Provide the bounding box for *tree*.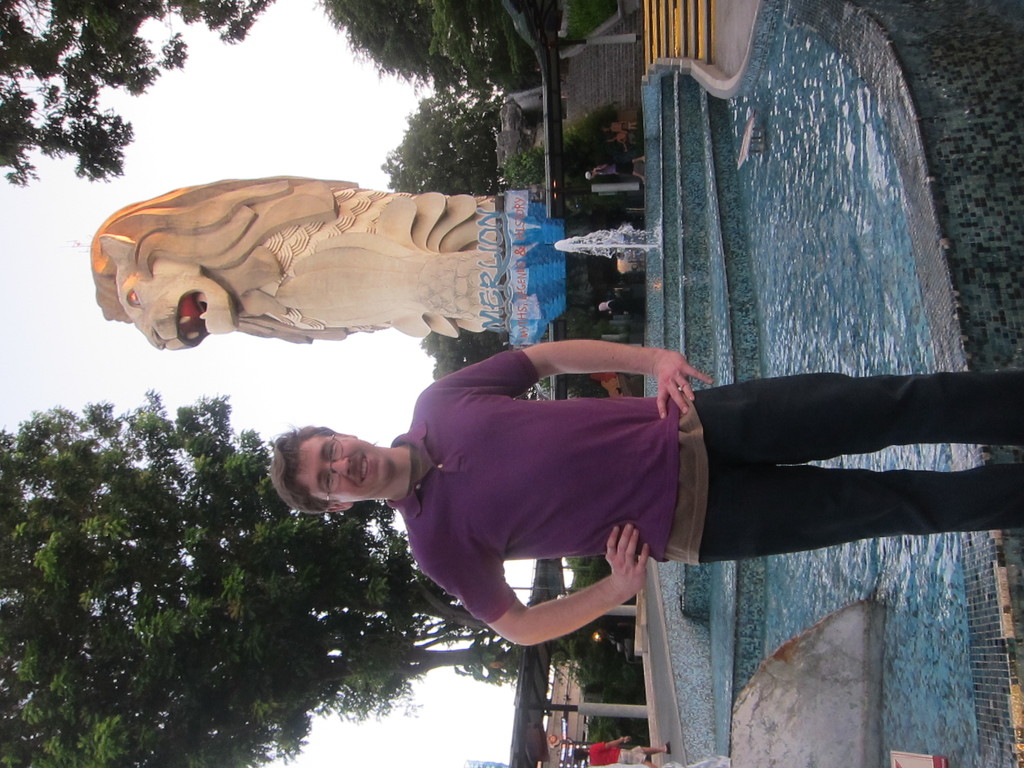
l=382, t=93, r=506, b=192.
